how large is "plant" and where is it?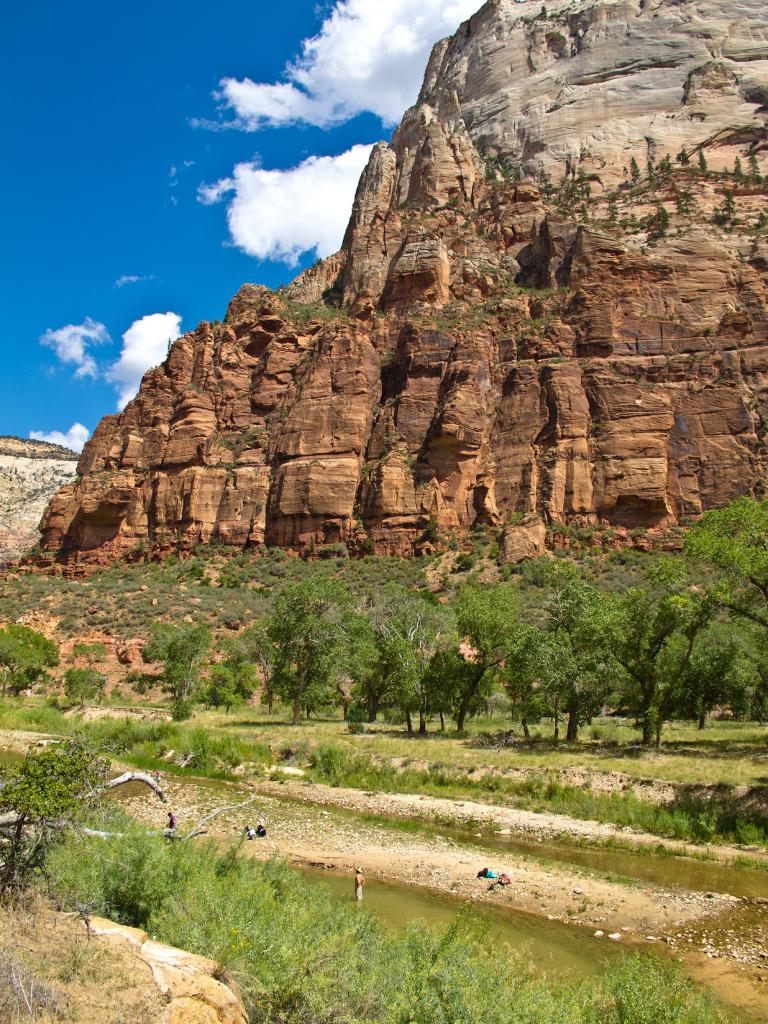
Bounding box: bbox(357, 461, 375, 481).
